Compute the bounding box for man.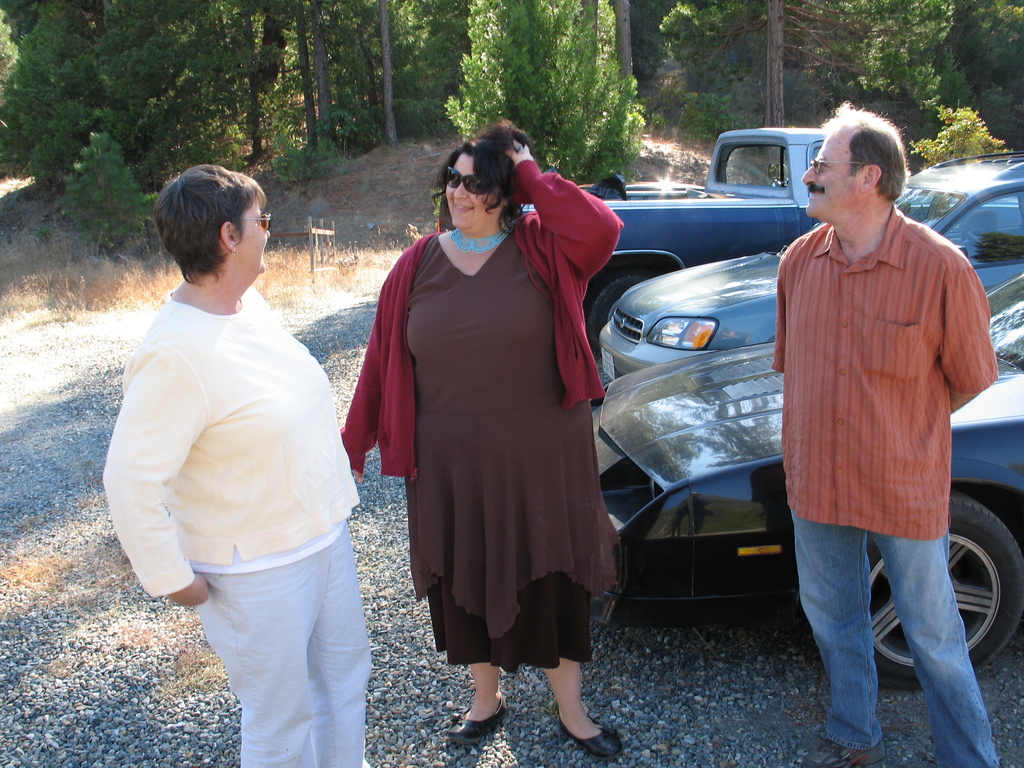
<region>758, 127, 1002, 728</region>.
